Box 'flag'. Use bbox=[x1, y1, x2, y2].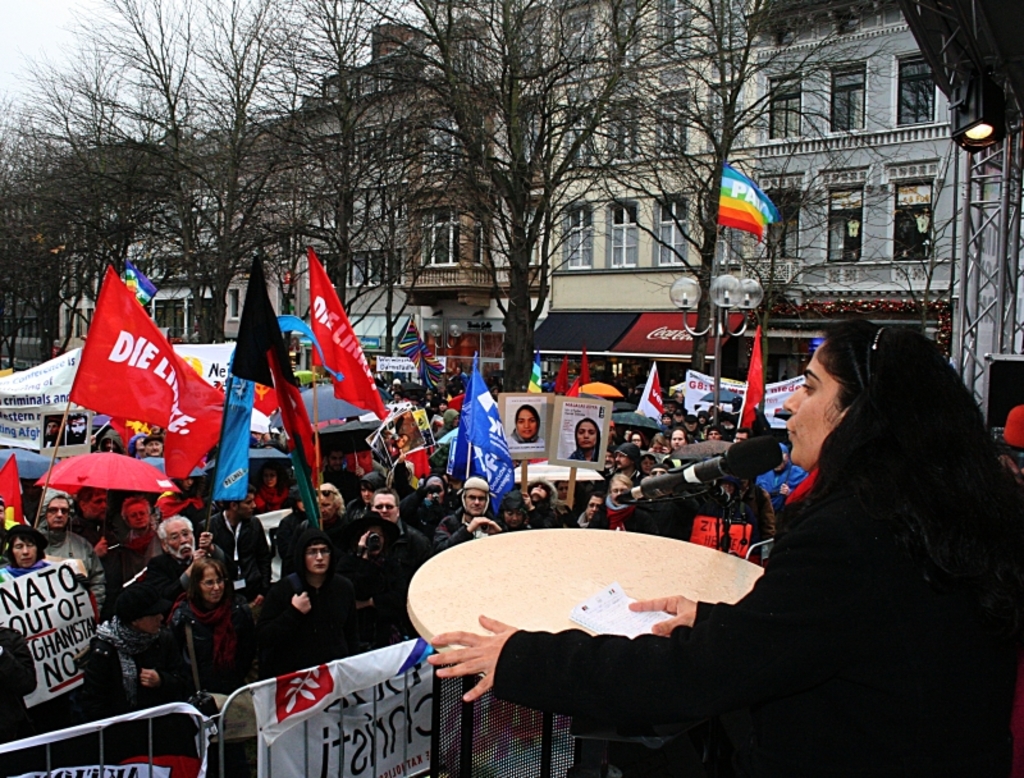
bbox=[108, 415, 156, 450].
